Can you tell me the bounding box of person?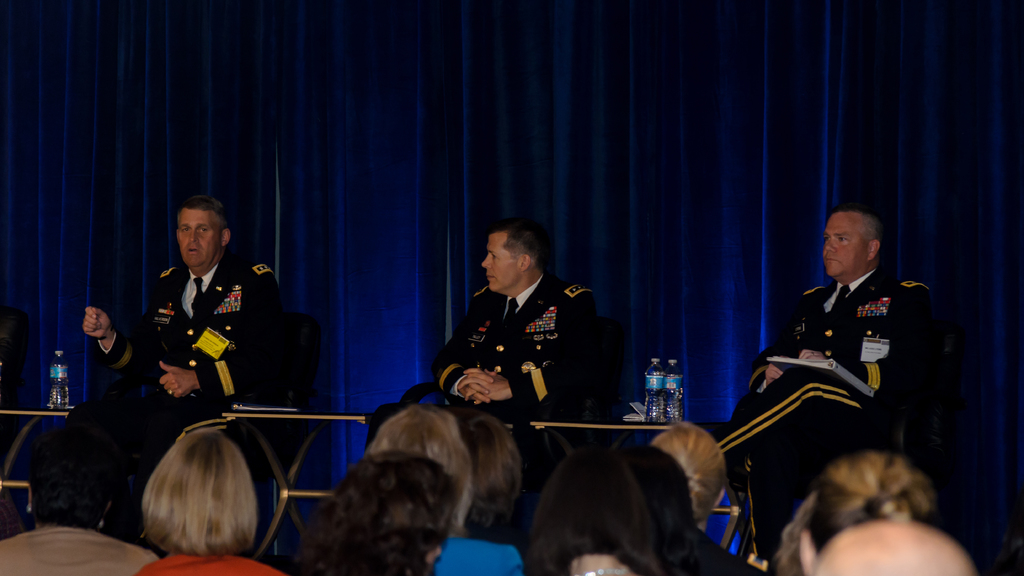
<bbox>774, 446, 942, 575</bbox>.
